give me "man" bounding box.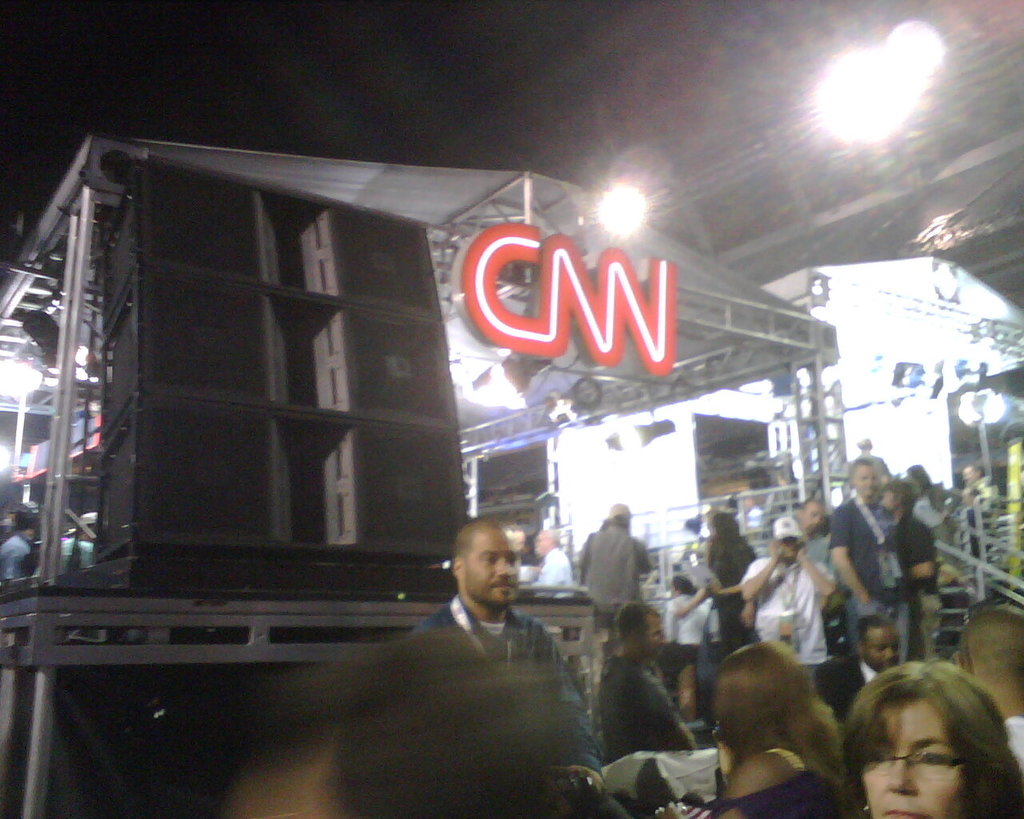
{"left": 653, "top": 546, "right": 718, "bottom": 723}.
